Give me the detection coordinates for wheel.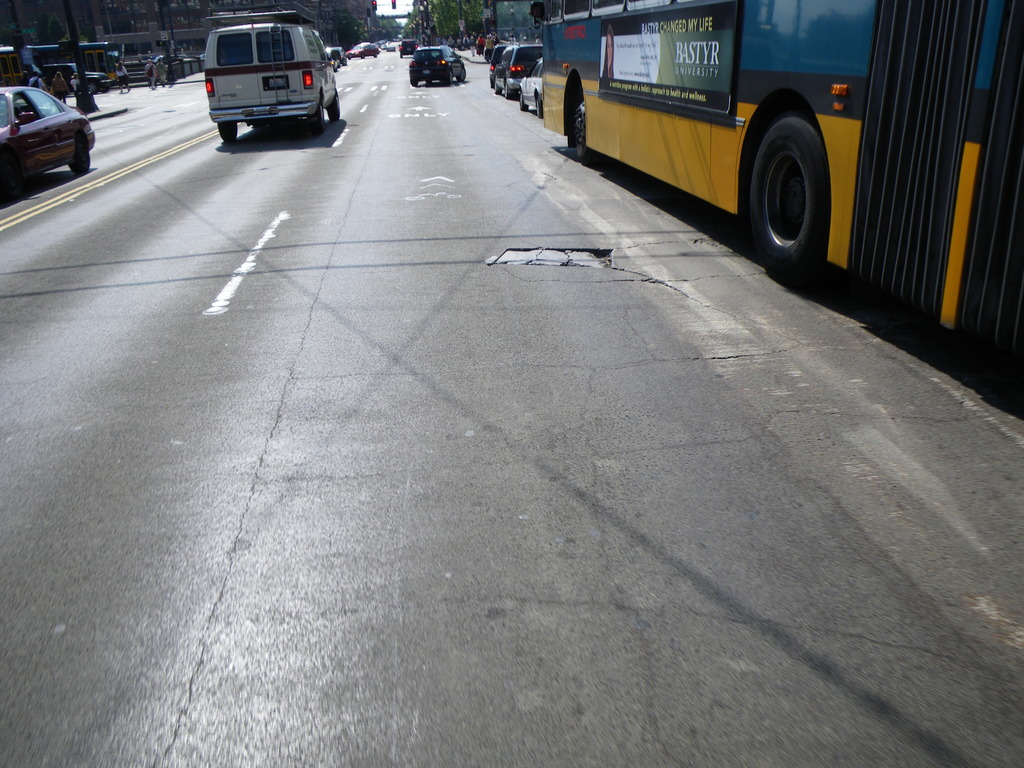
<region>751, 80, 832, 257</region>.
